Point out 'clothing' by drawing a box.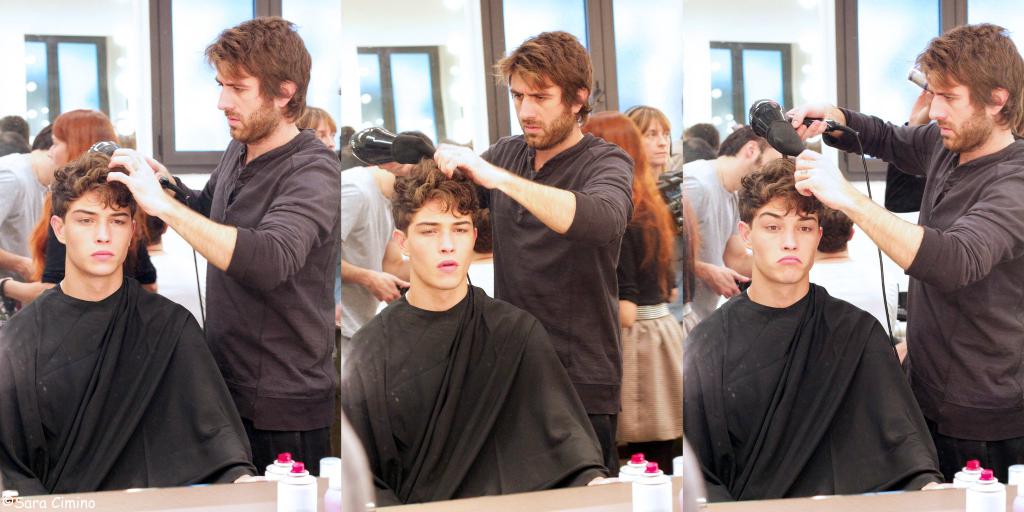
822/103/1023/486.
